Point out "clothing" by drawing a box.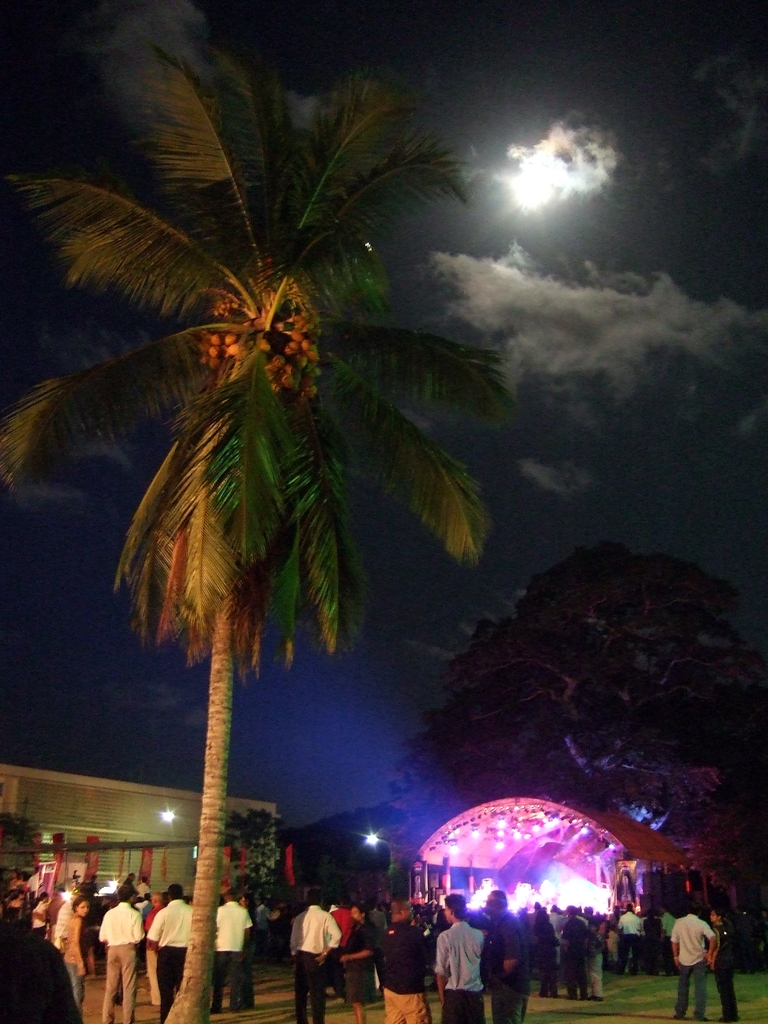
(x1=91, y1=909, x2=131, y2=1004).
